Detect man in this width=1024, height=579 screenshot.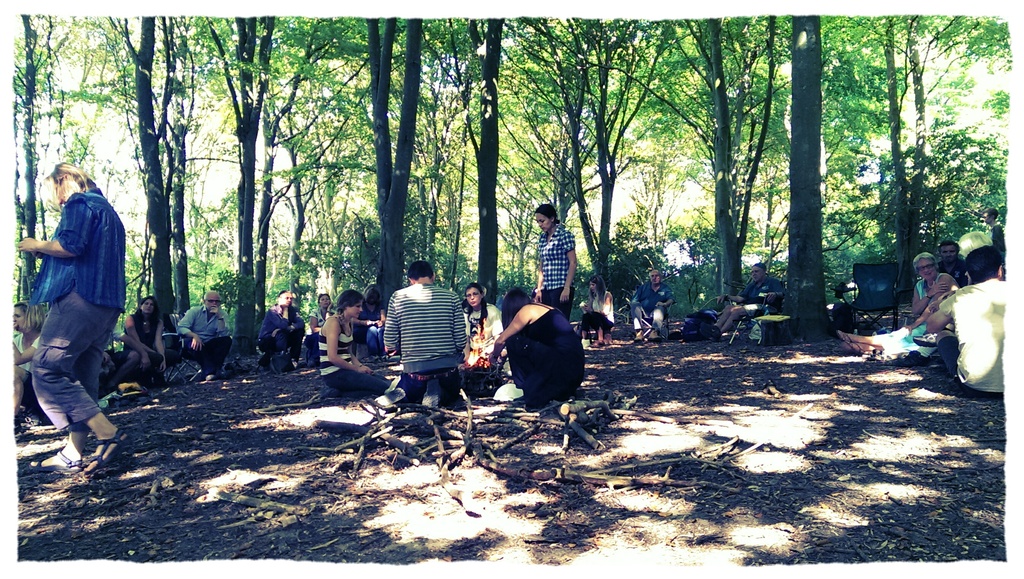
Detection: box=[709, 258, 791, 333].
